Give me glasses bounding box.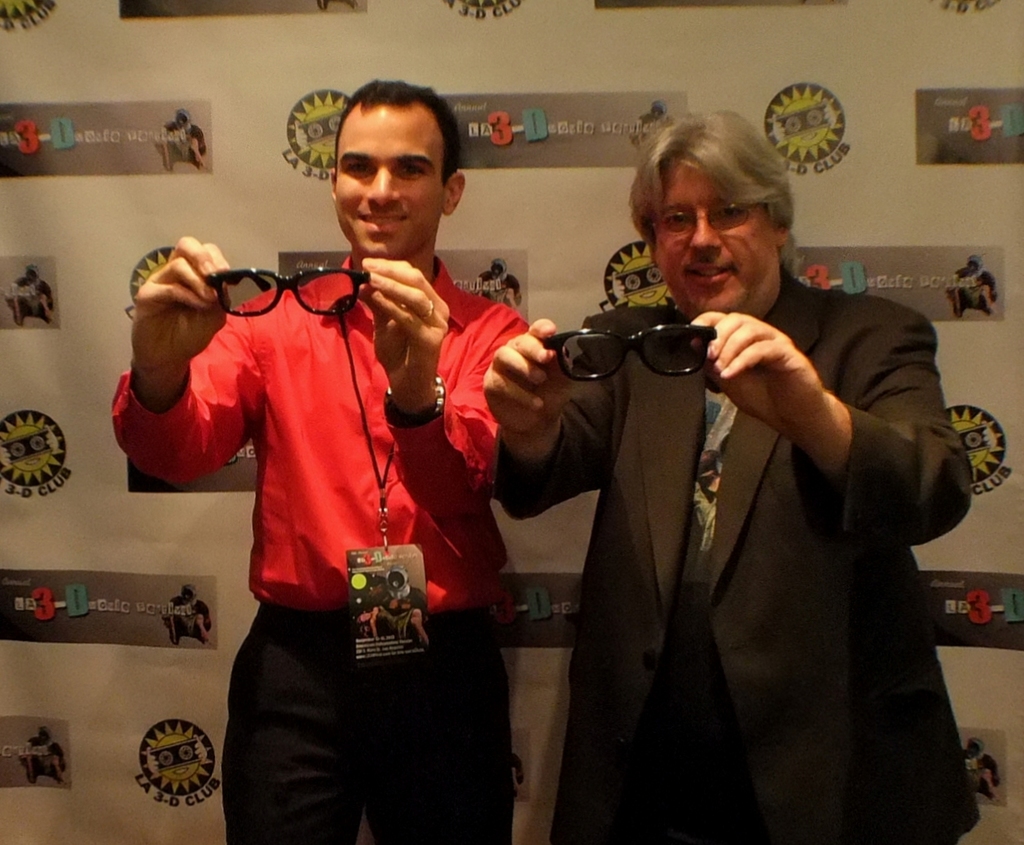
[650, 199, 766, 239].
